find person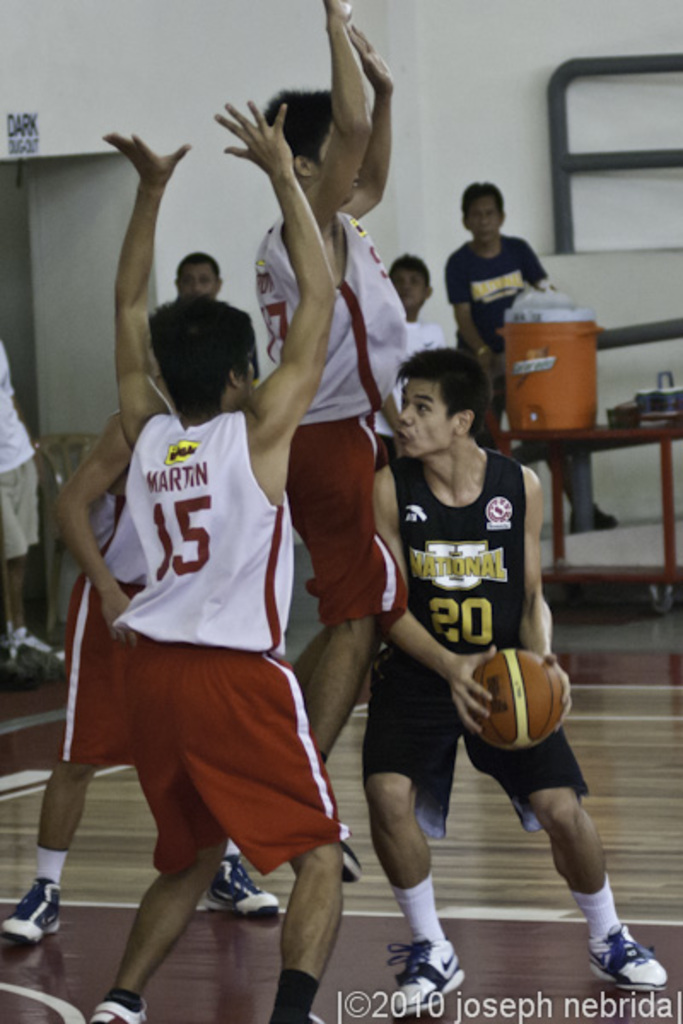
crop(369, 345, 668, 1012)
